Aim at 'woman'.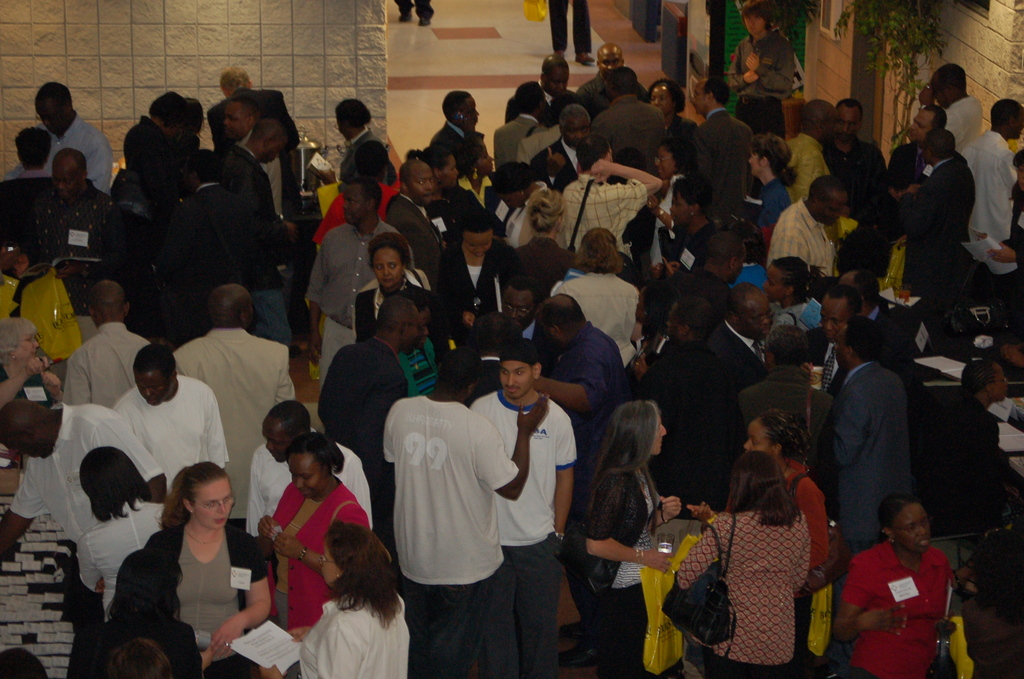
Aimed at 259 518 412 678.
